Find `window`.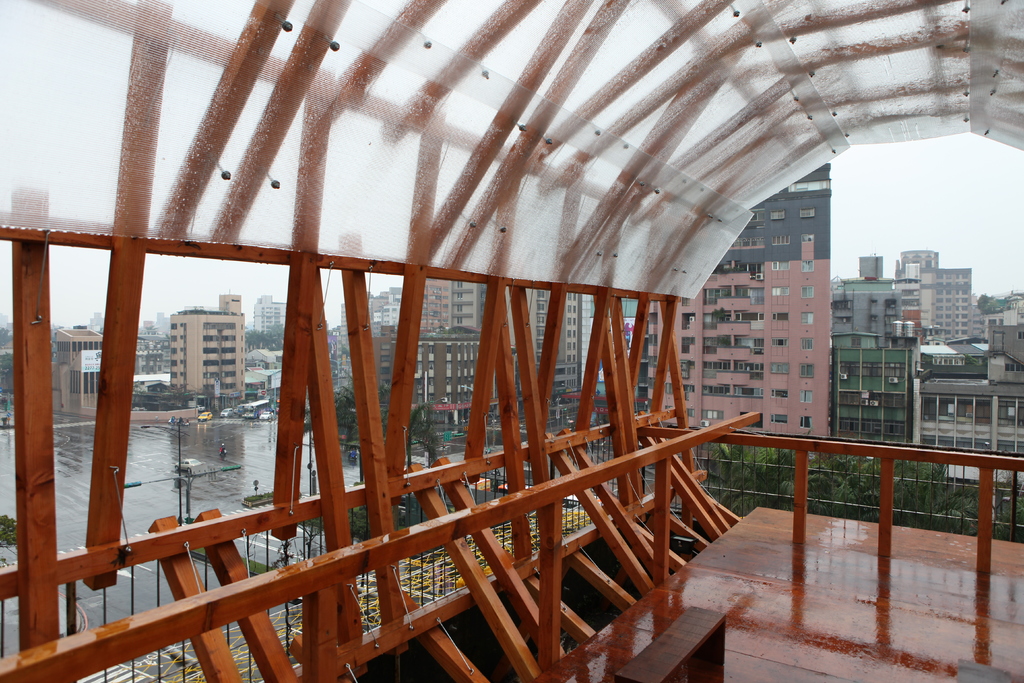
left=799, top=258, right=813, bottom=273.
